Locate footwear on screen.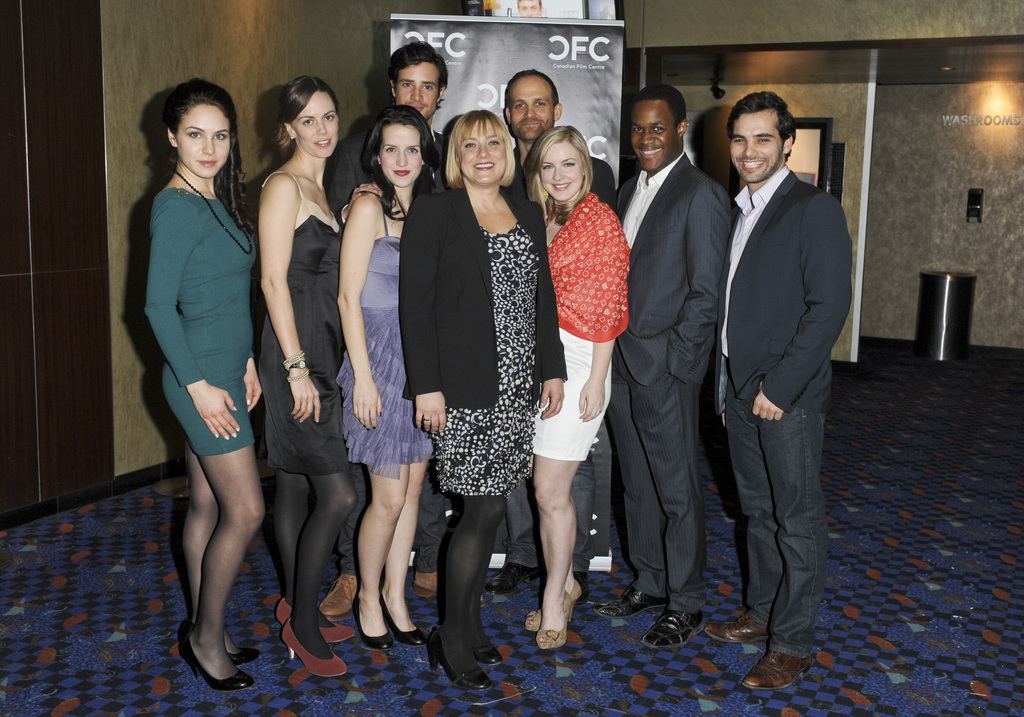
On screen at left=477, top=649, right=497, bottom=670.
